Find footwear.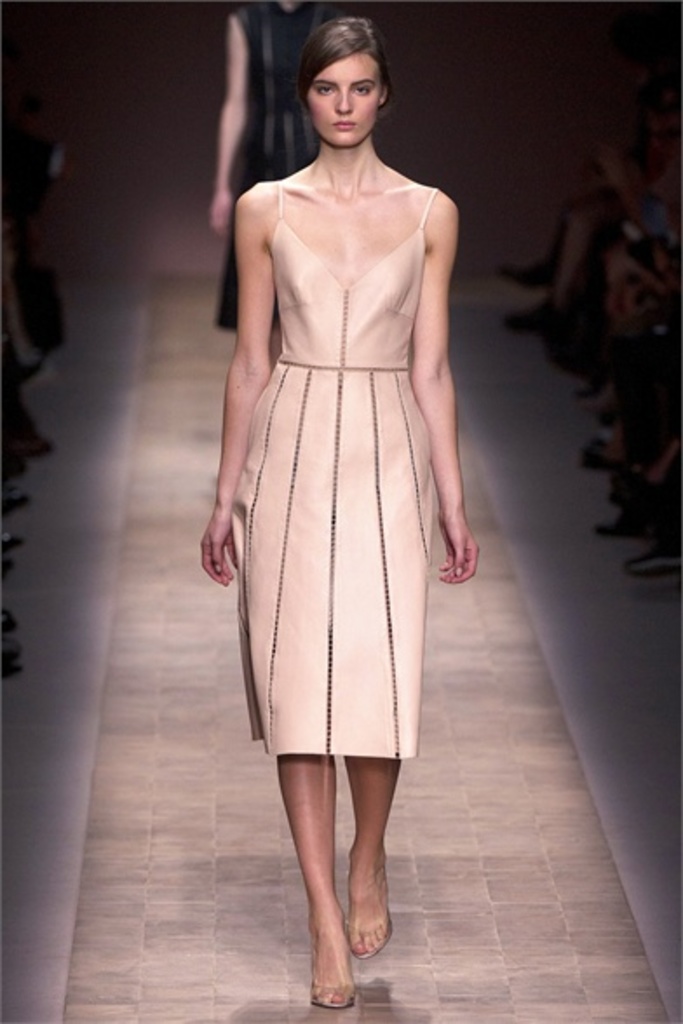
(left=507, top=294, right=552, bottom=329).
